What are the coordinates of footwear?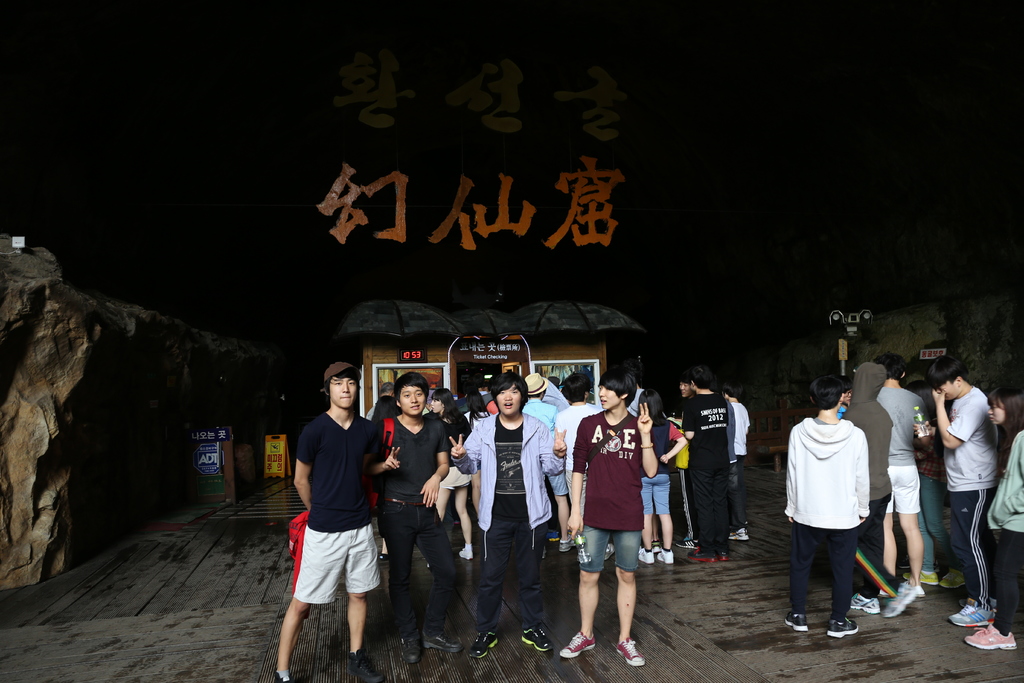
left=881, top=585, right=915, bottom=616.
